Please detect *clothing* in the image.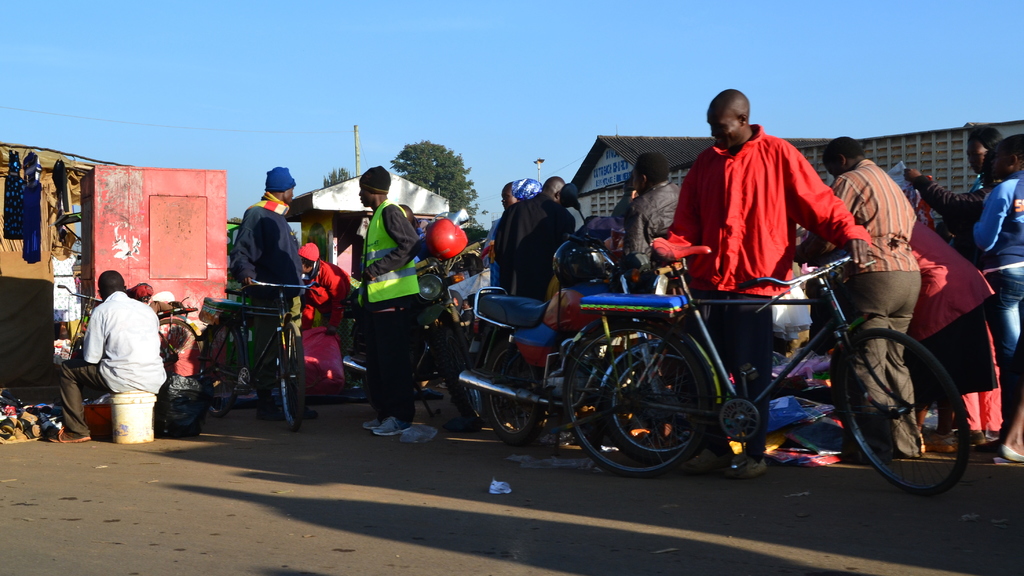
{"left": 358, "top": 202, "right": 418, "bottom": 420}.
